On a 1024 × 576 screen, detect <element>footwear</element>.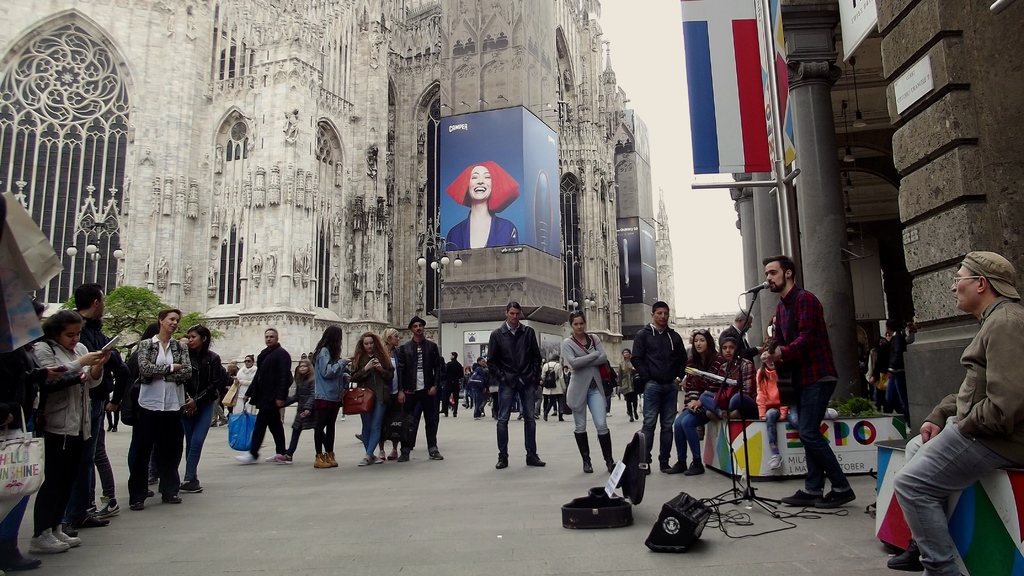
(688, 460, 706, 472).
